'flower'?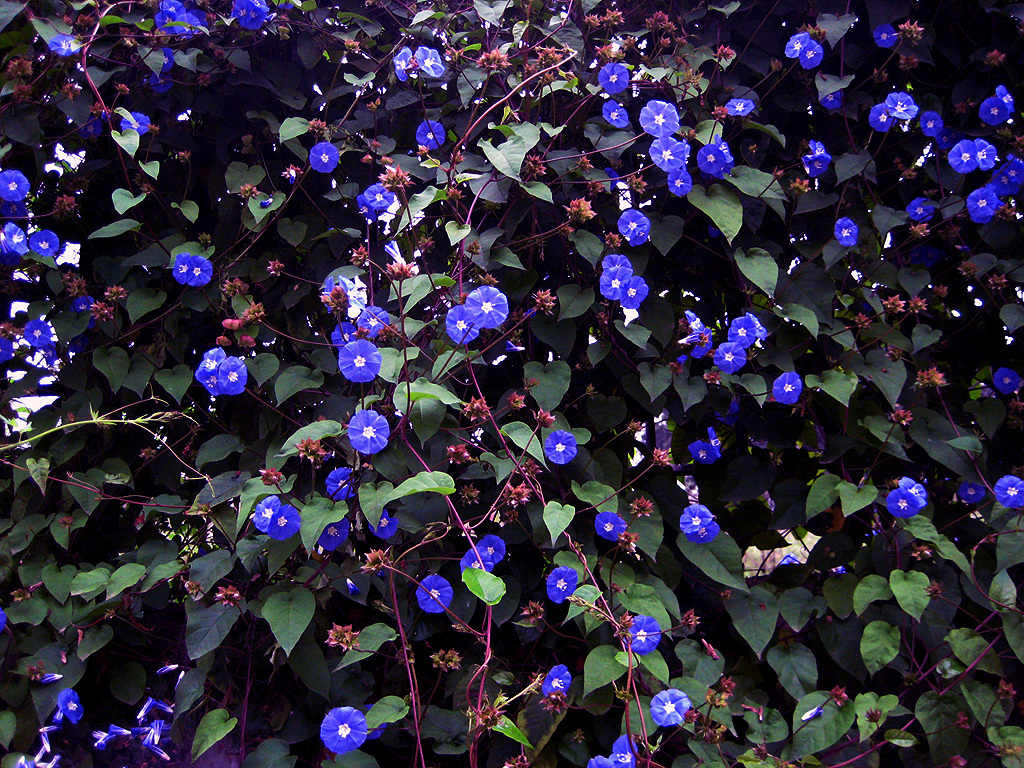
[left=903, top=296, right=929, bottom=319]
